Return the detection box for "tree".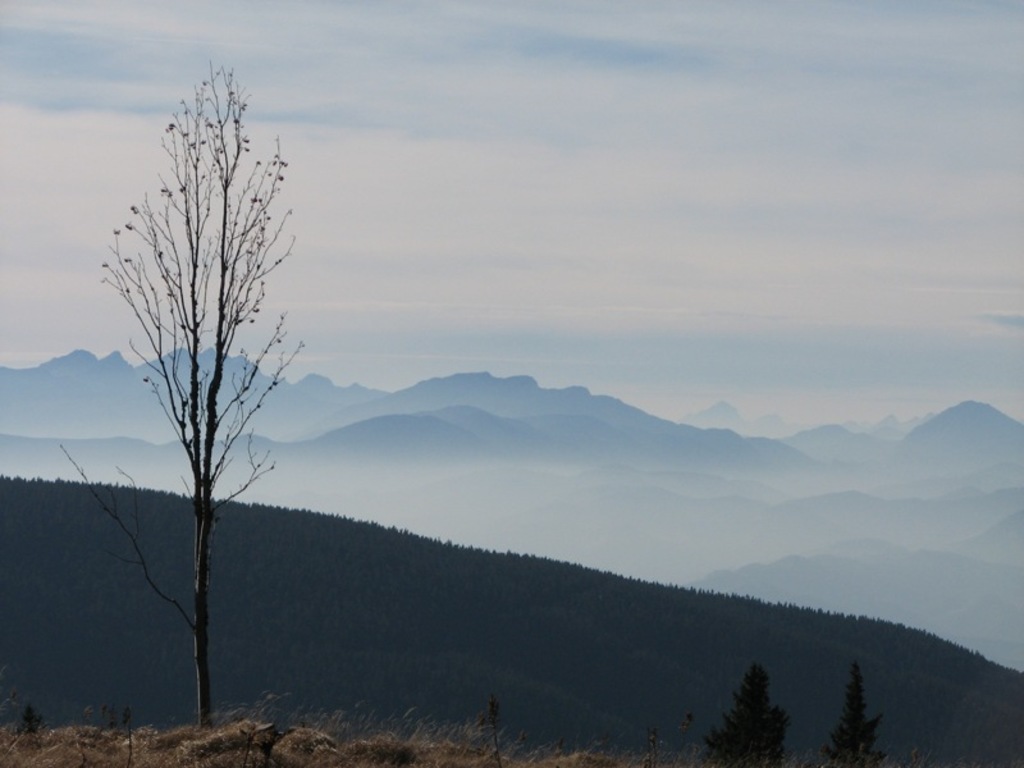
(x1=704, y1=664, x2=787, y2=767).
